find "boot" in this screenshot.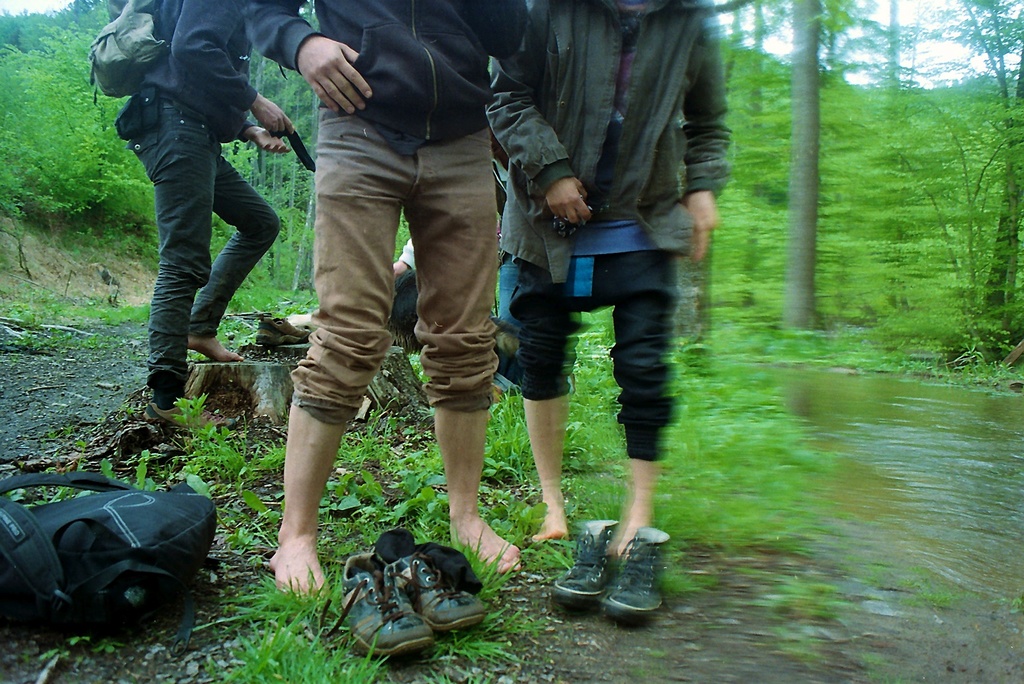
The bounding box for "boot" is 253,319,314,348.
